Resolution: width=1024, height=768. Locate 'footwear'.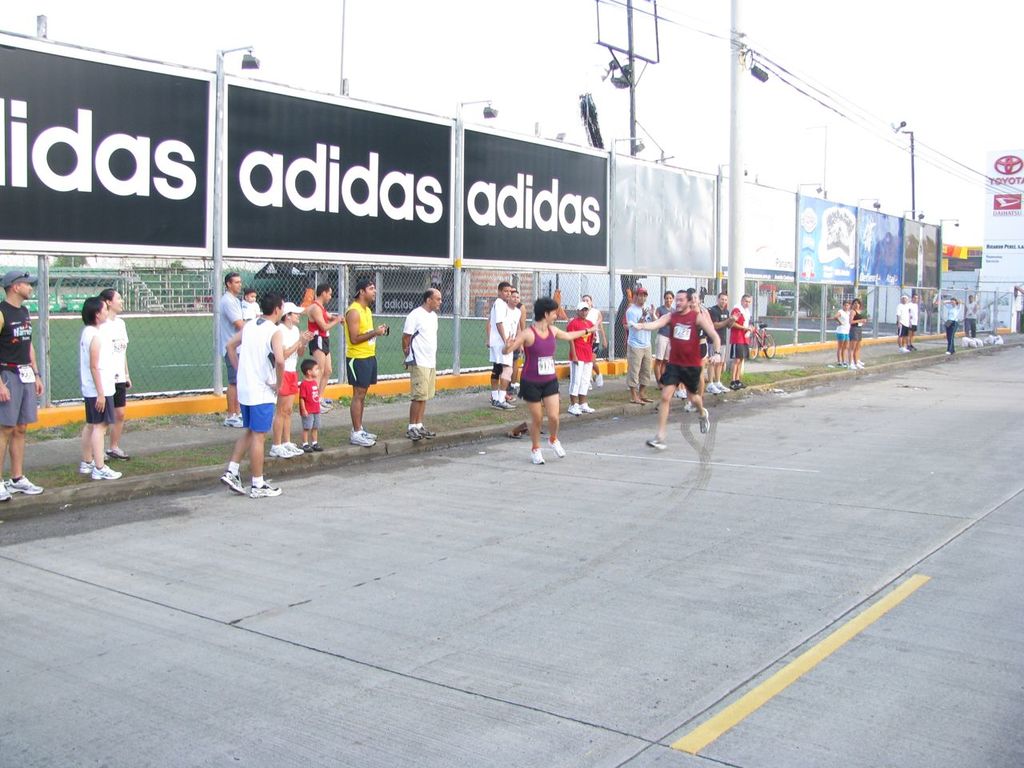
{"x1": 715, "y1": 379, "x2": 727, "y2": 393}.
